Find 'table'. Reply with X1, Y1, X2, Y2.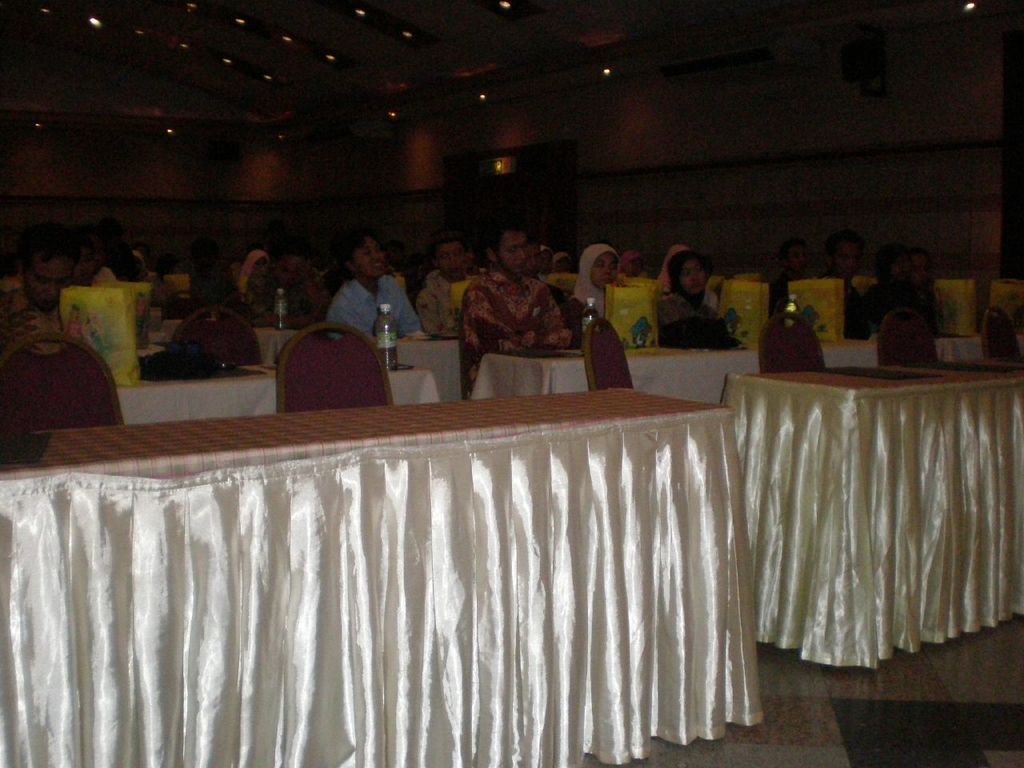
254, 326, 460, 402.
